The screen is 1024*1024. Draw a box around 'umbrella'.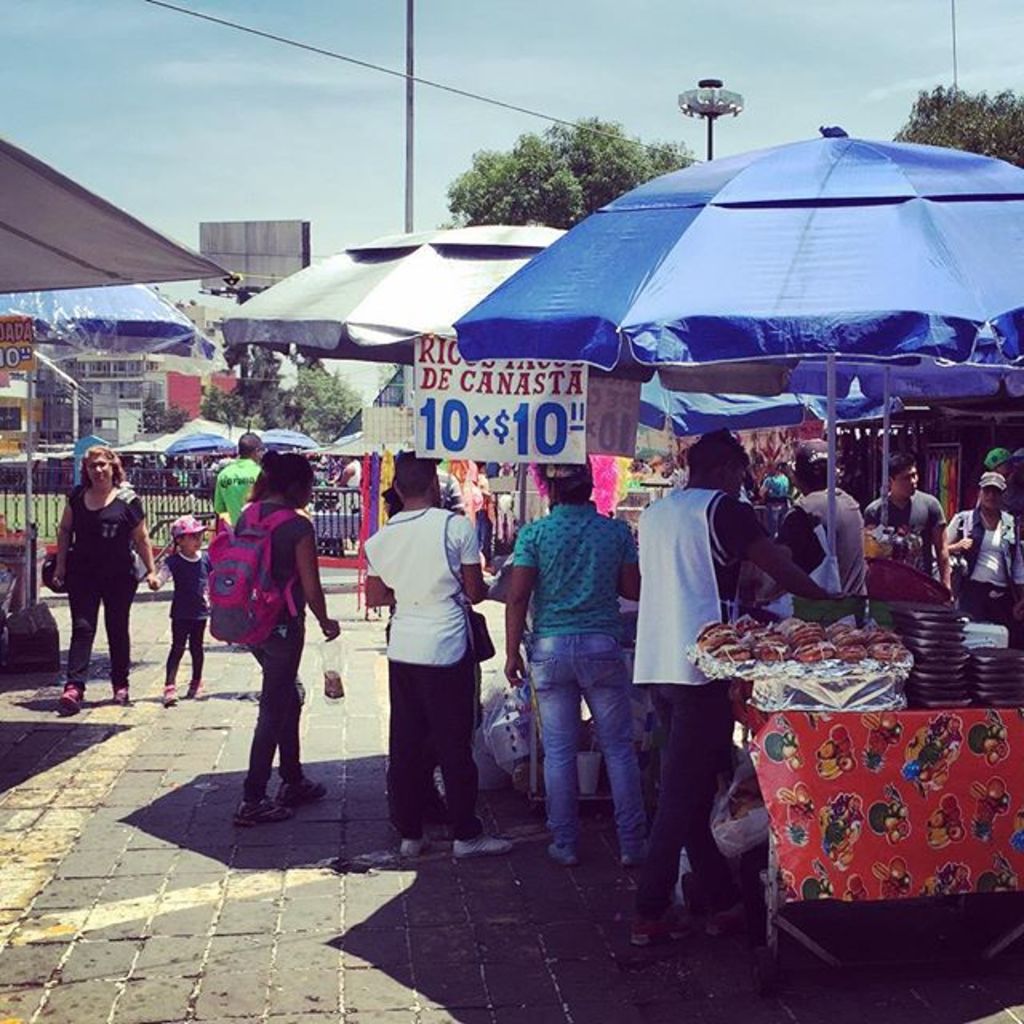
[left=0, top=282, right=221, bottom=546].
